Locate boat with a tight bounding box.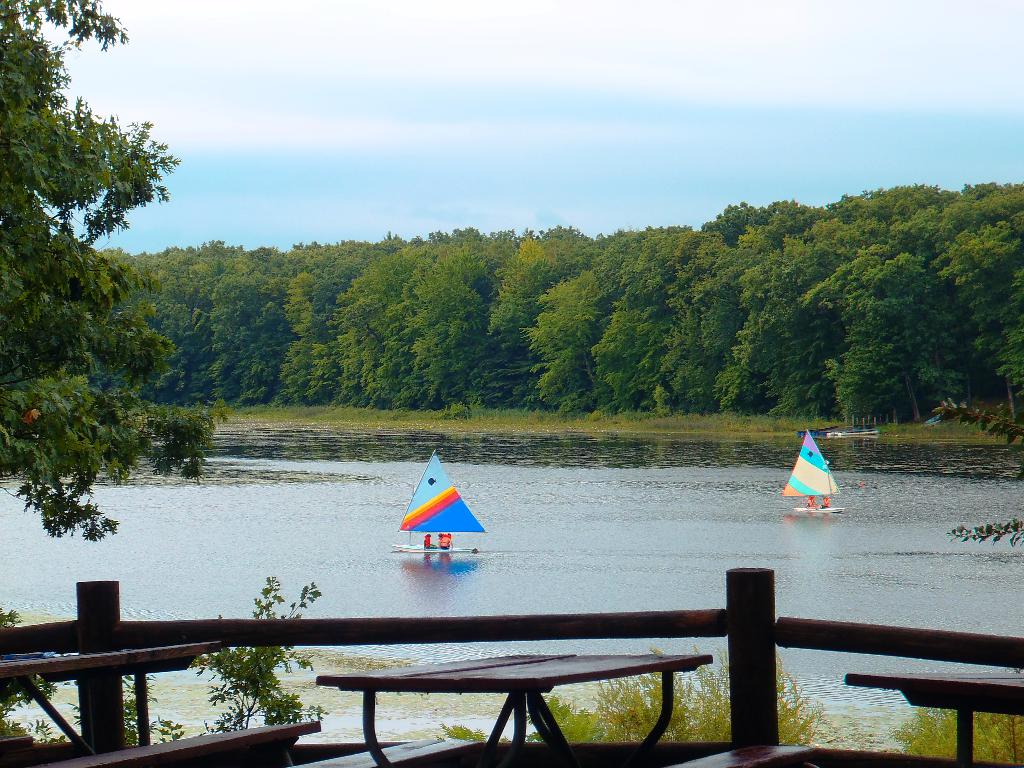
[x1=780, y1=433, x2=850, y2=525].
